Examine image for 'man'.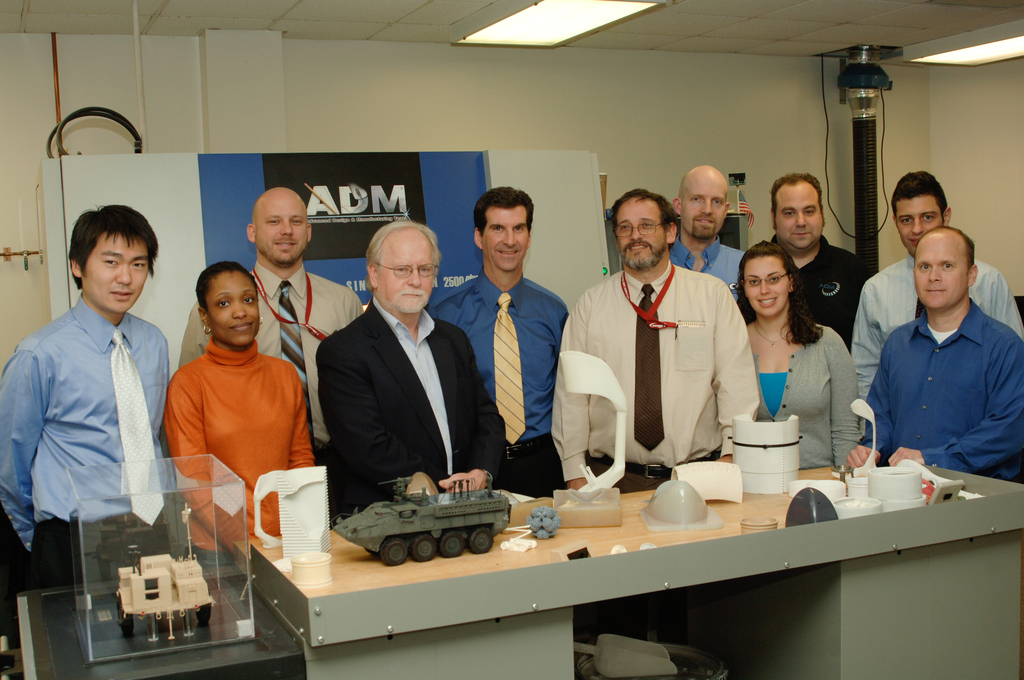
Examination result: [550,189,760,490].
